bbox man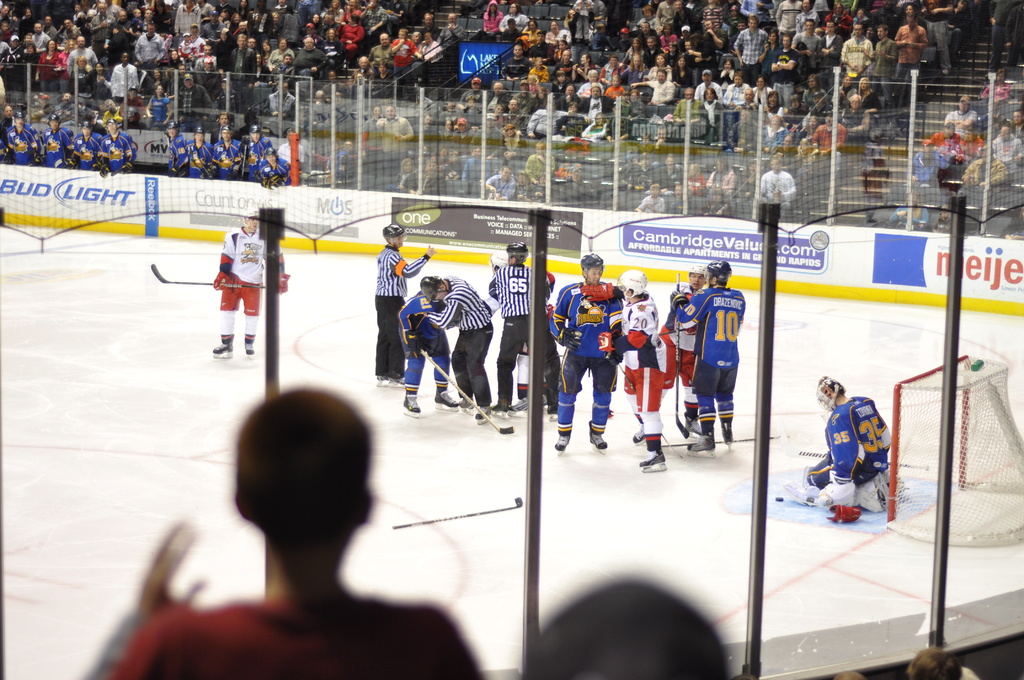
select_region(1005, 6, 1023, 67)
